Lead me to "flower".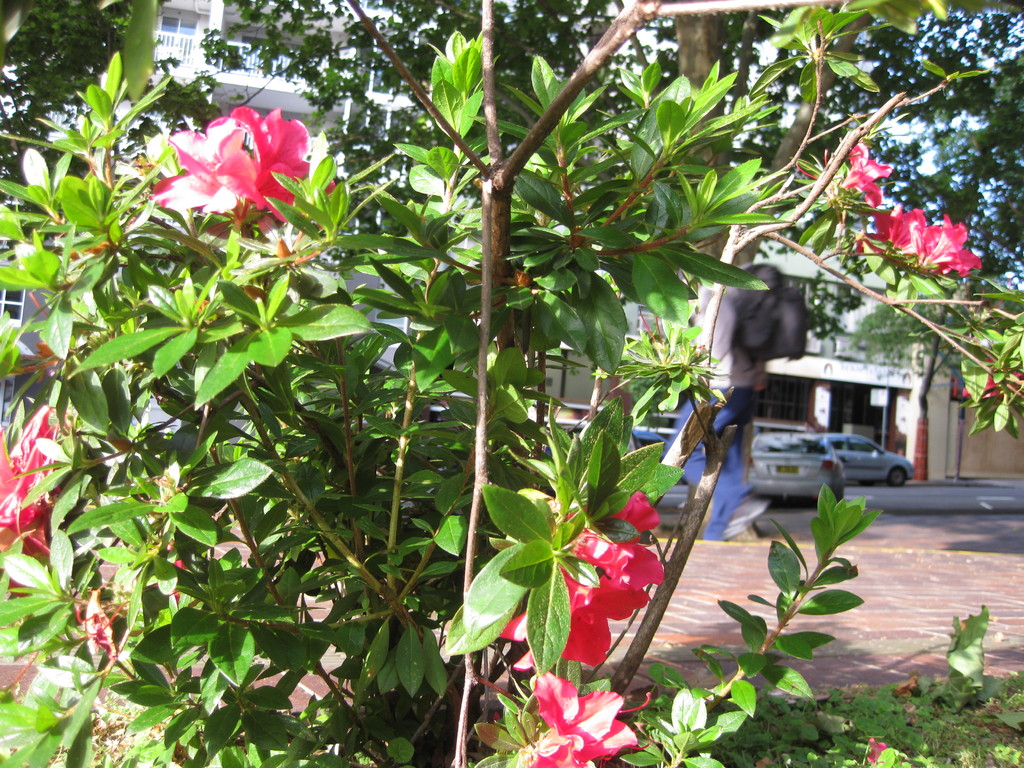
Lead to BBox(0, 403, 72, 556).
